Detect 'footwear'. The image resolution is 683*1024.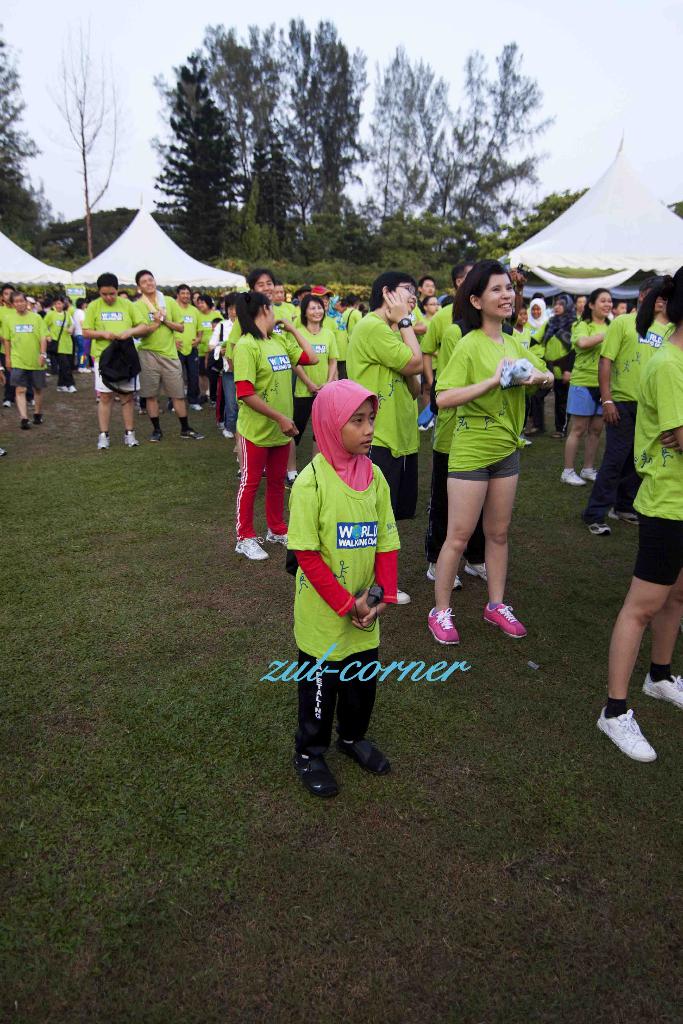
rect(243, 534, 267, 560).
